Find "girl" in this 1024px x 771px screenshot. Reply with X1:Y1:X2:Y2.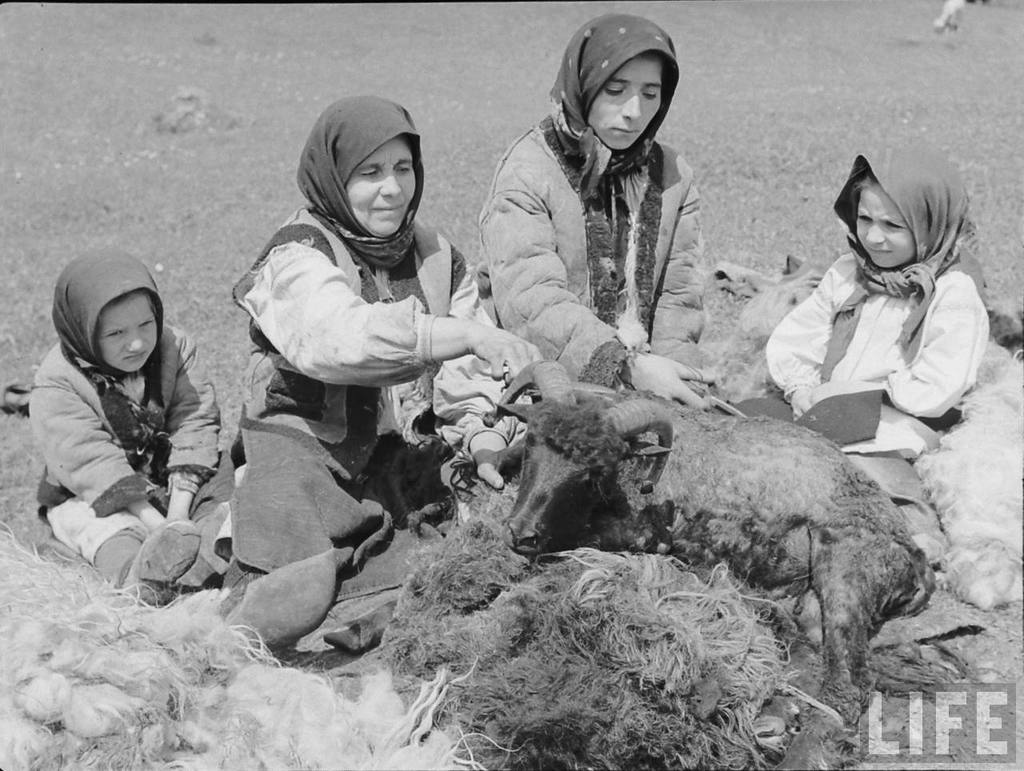
34:244:227:609.
